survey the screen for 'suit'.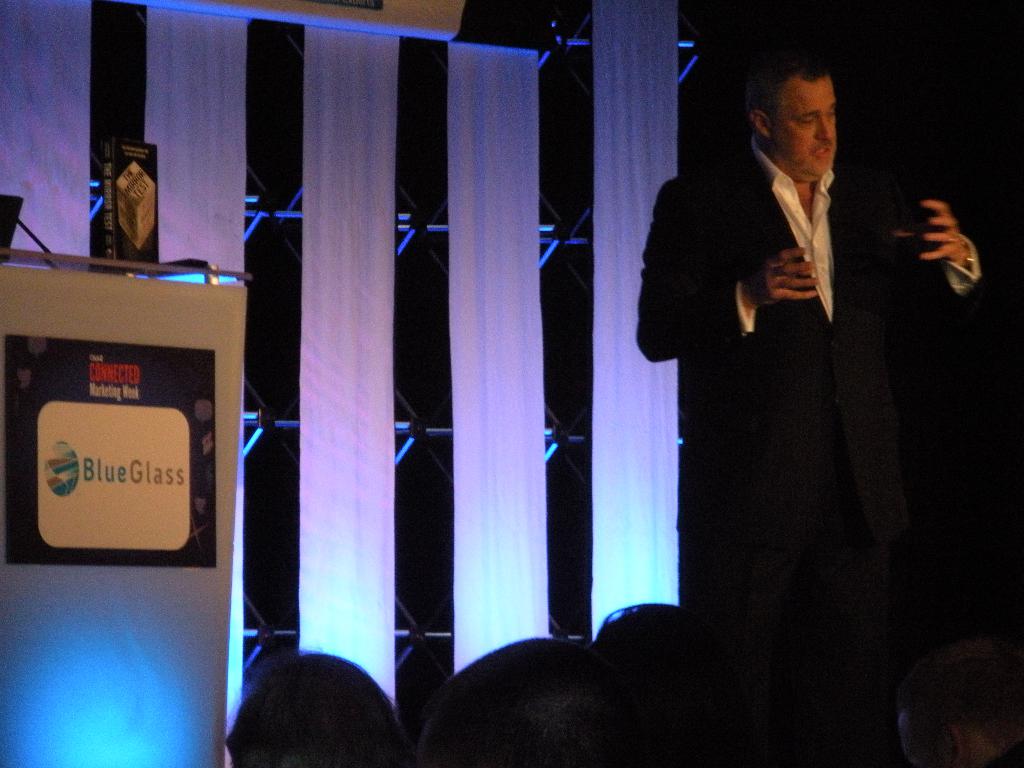
Survey found: x1=632, y1=154, x2=993, y2=548.
